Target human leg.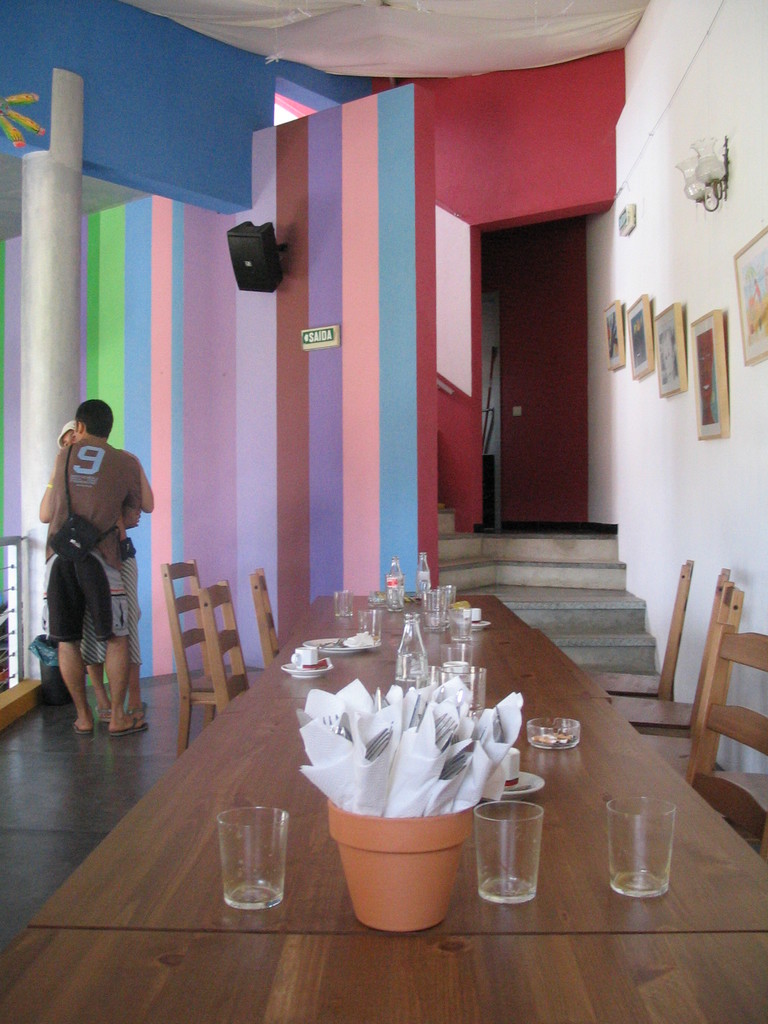
Target region: box=[38, 548, 93, 737].
